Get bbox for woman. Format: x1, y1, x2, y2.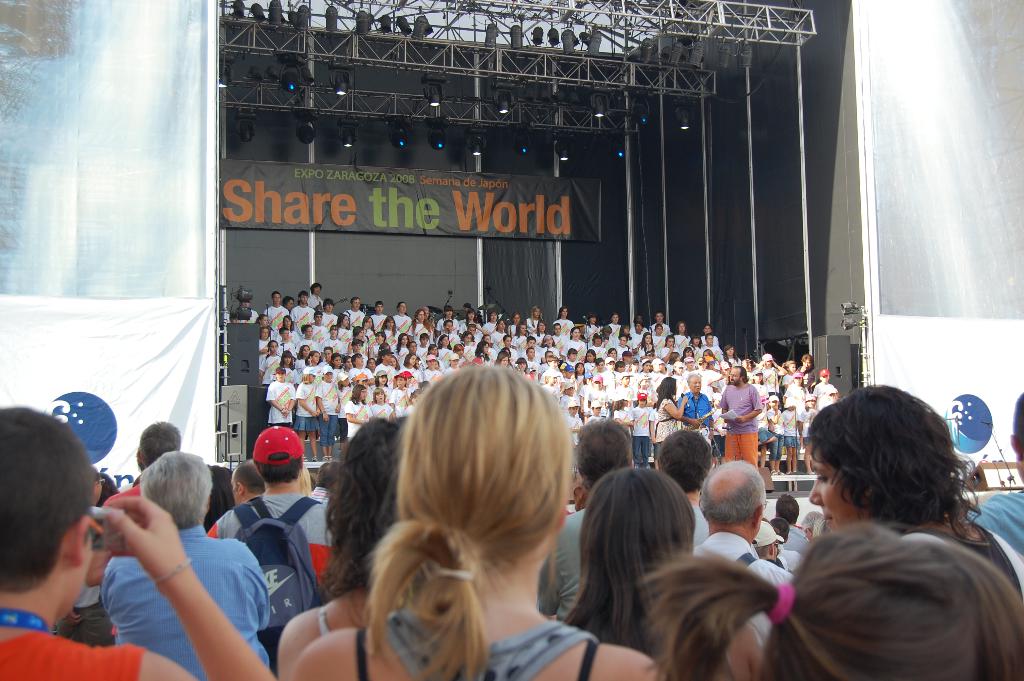
260, 328, 275, 371.
